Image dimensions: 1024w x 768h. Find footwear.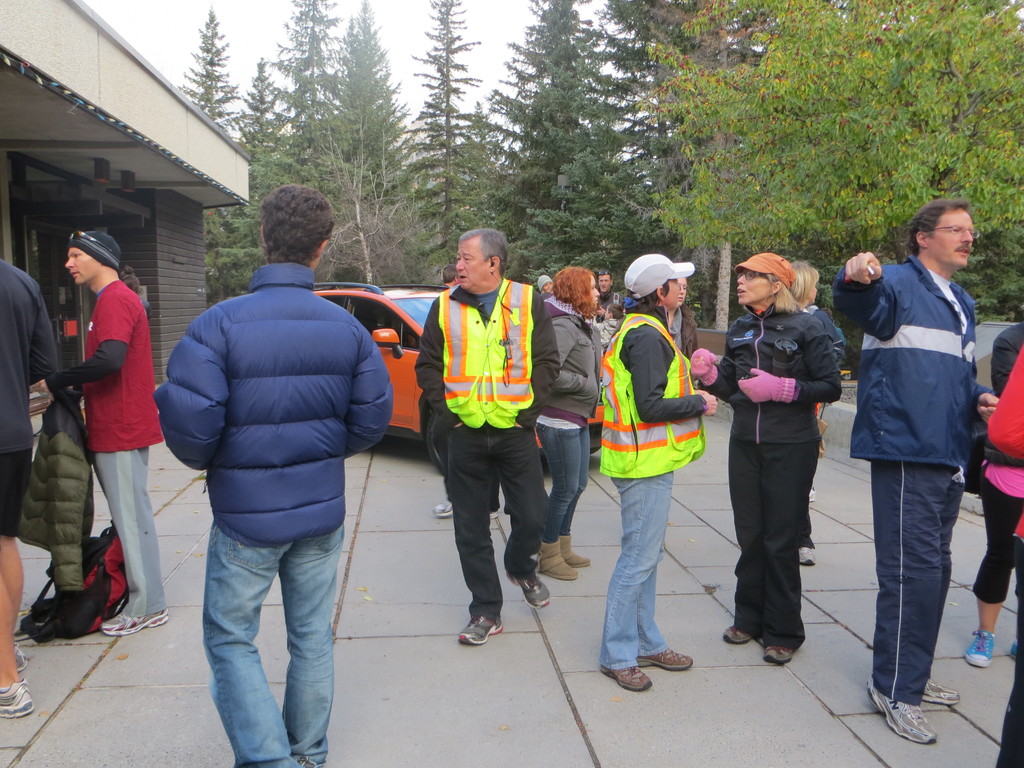
<box>431,498,451,519</box>.
